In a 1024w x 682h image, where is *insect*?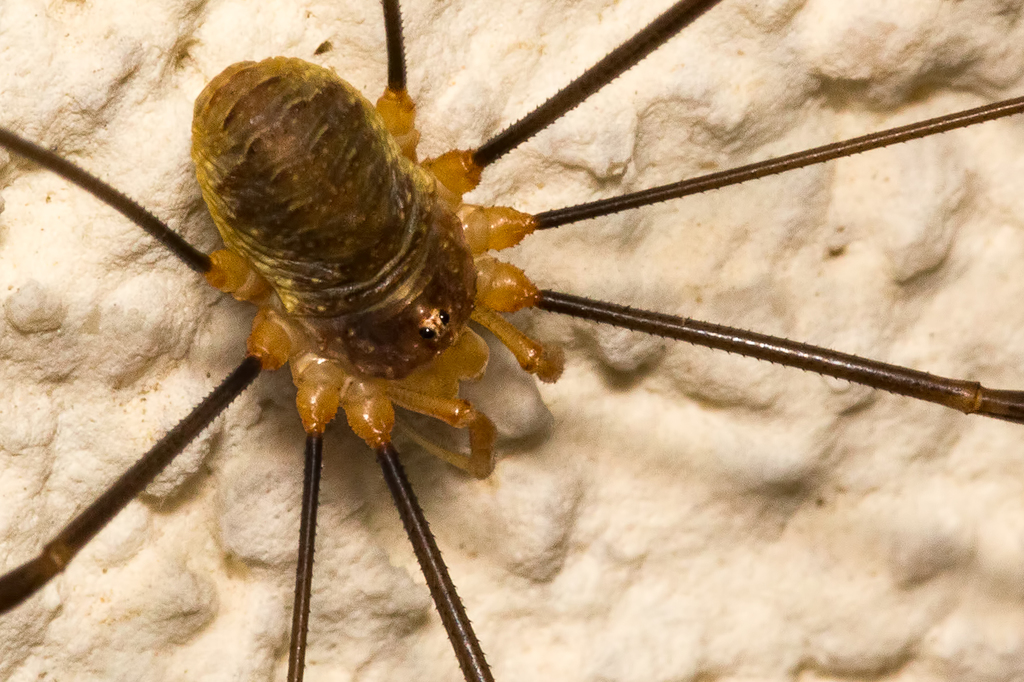
select_region(0, 0, 1023, 681).
